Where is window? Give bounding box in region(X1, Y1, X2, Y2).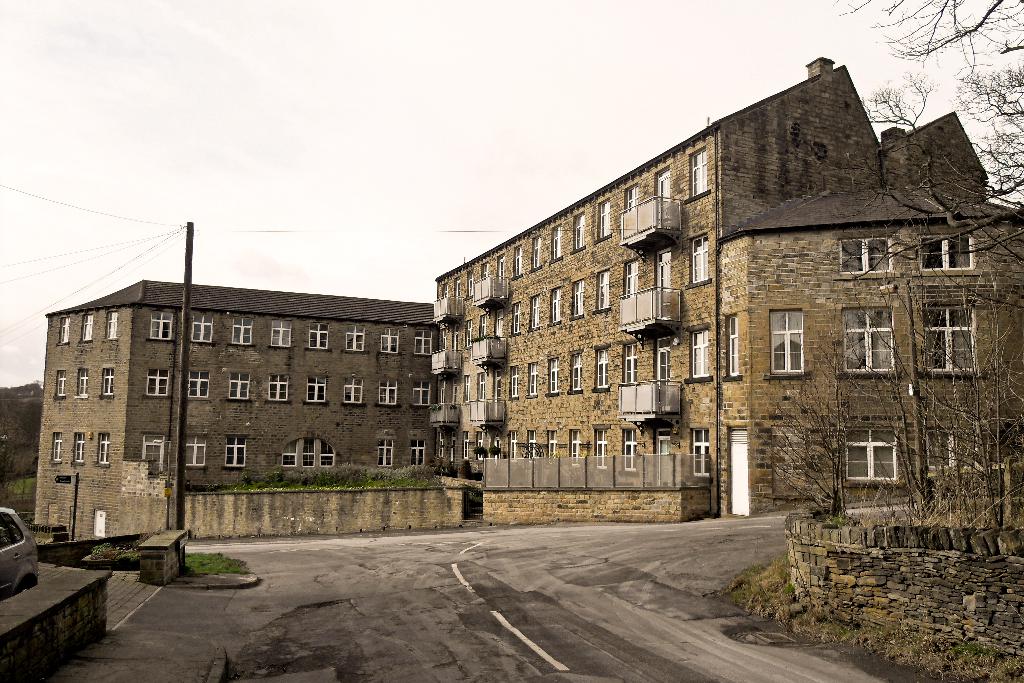
region(621, 430, 634, 472).
